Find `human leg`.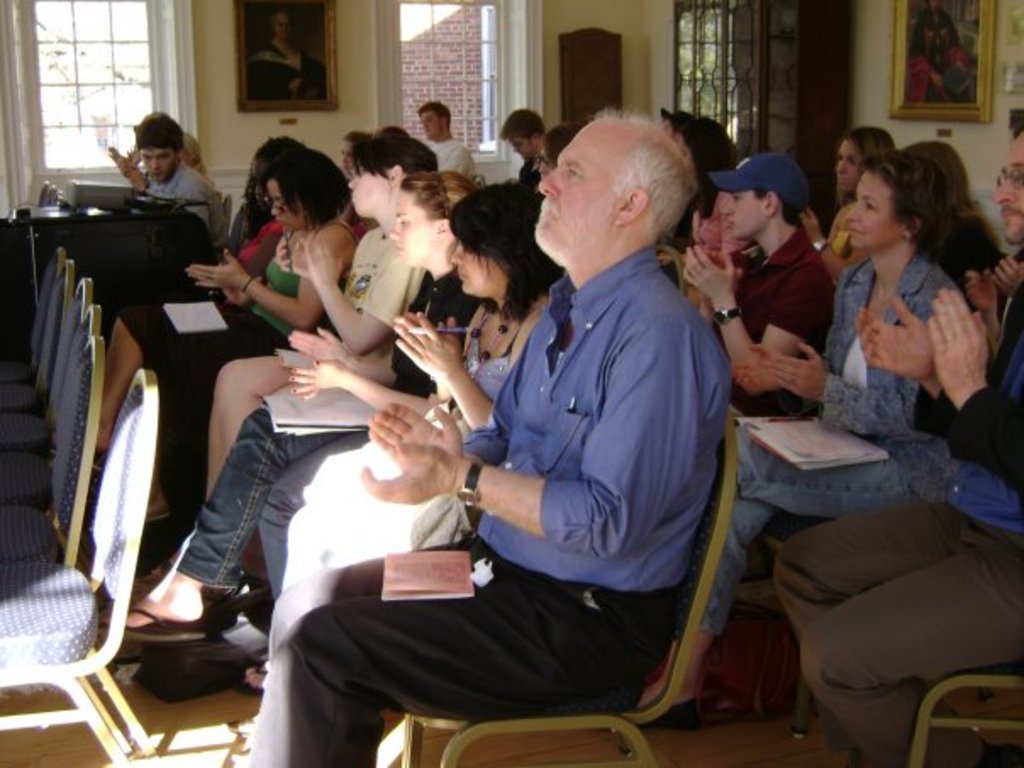
x1=634 y1=427 x2=904 y2=721.
